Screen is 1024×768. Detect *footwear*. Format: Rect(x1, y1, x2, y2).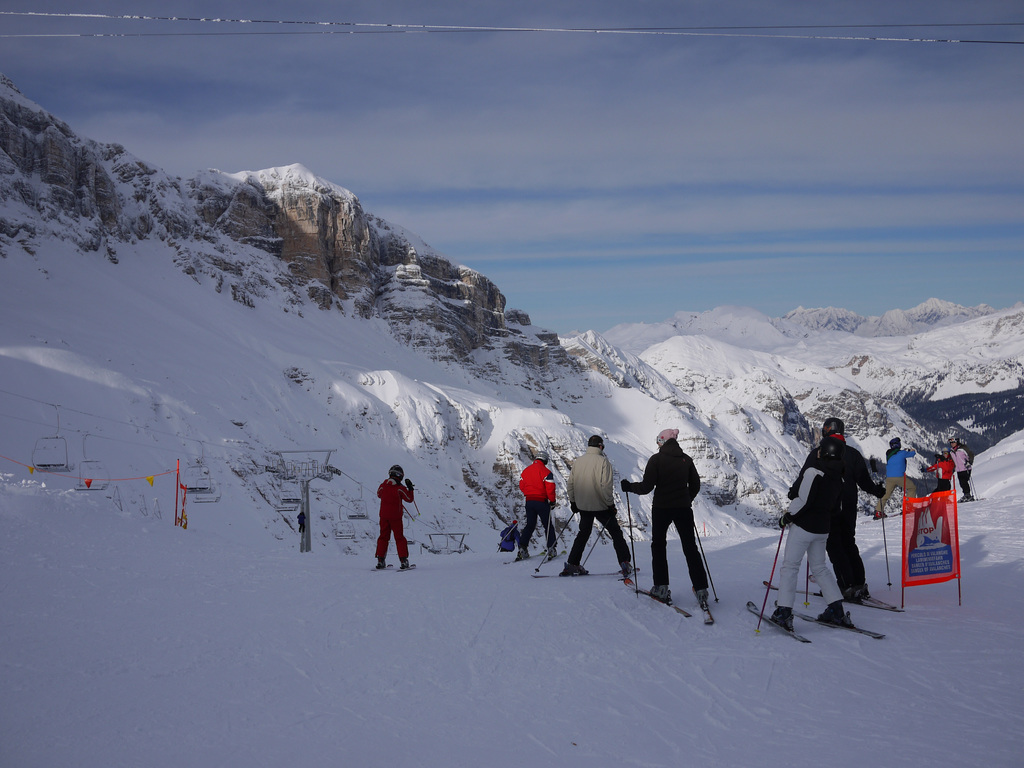
Rect(561, 563, 584, 580).
